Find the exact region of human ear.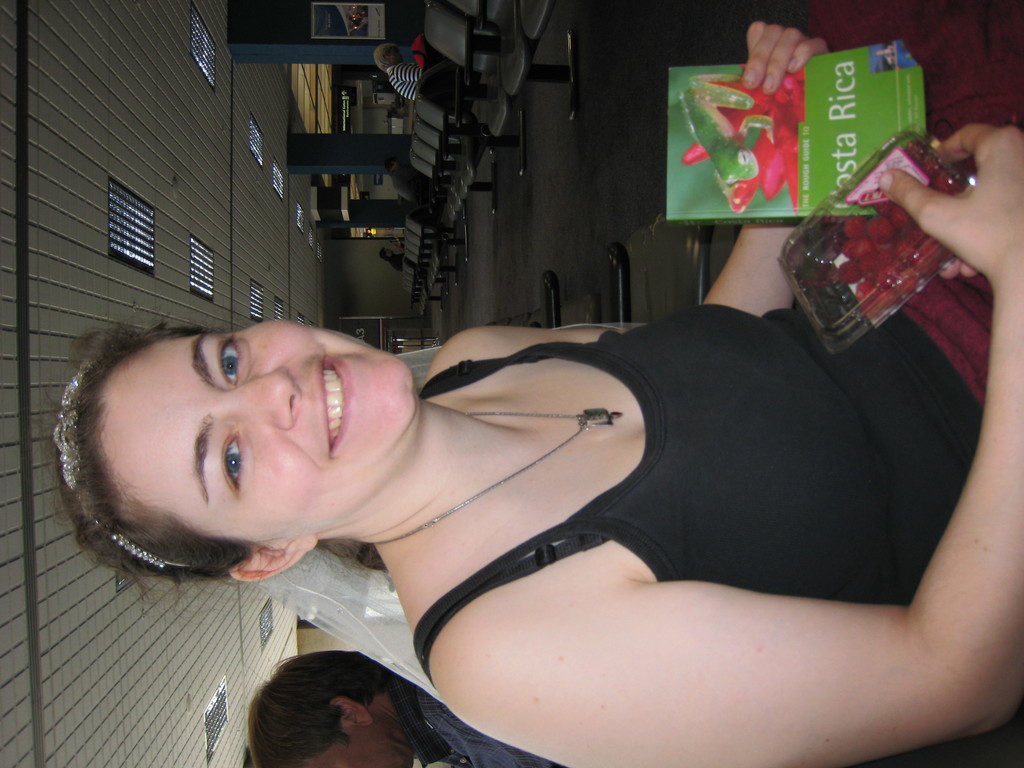
Exact region: (229,538,316,584).
